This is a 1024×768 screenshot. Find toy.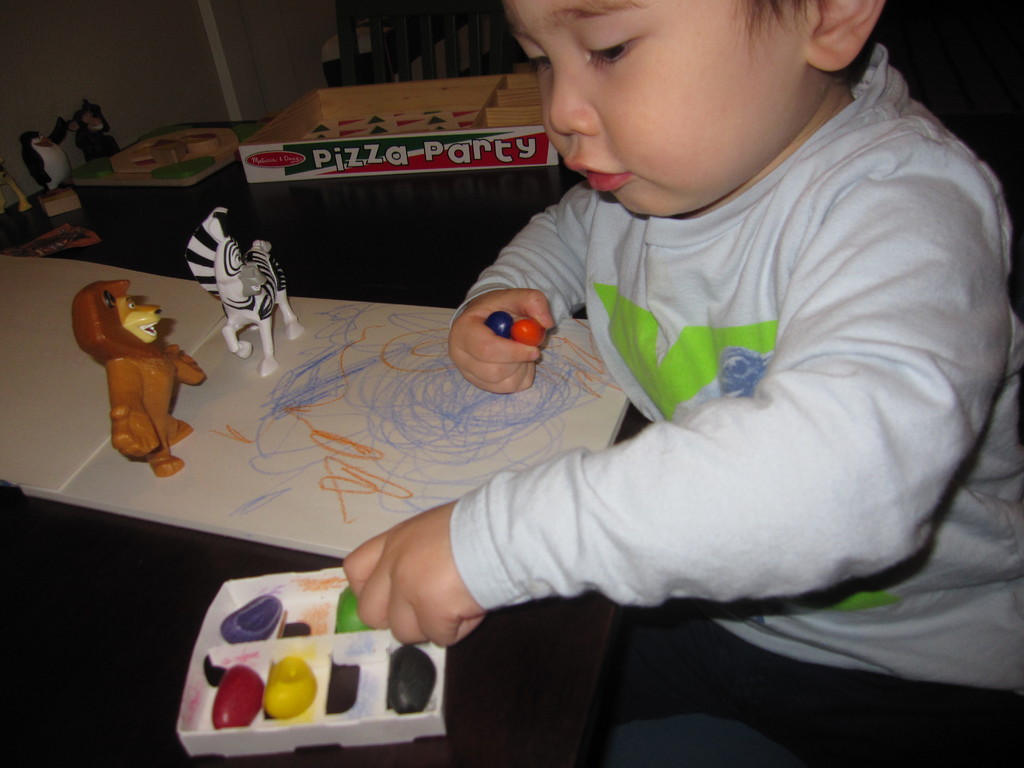
Bounding box: [left=68, top=99, right=123, bottom=168].
